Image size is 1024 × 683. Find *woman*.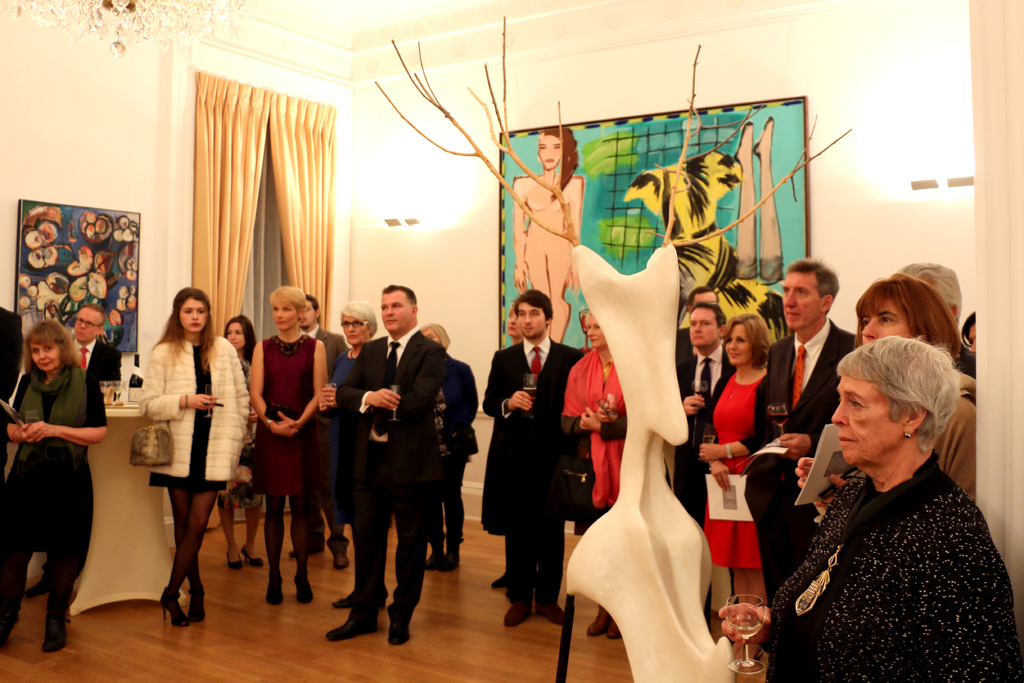
BBox(221, 309, 267, 559).
